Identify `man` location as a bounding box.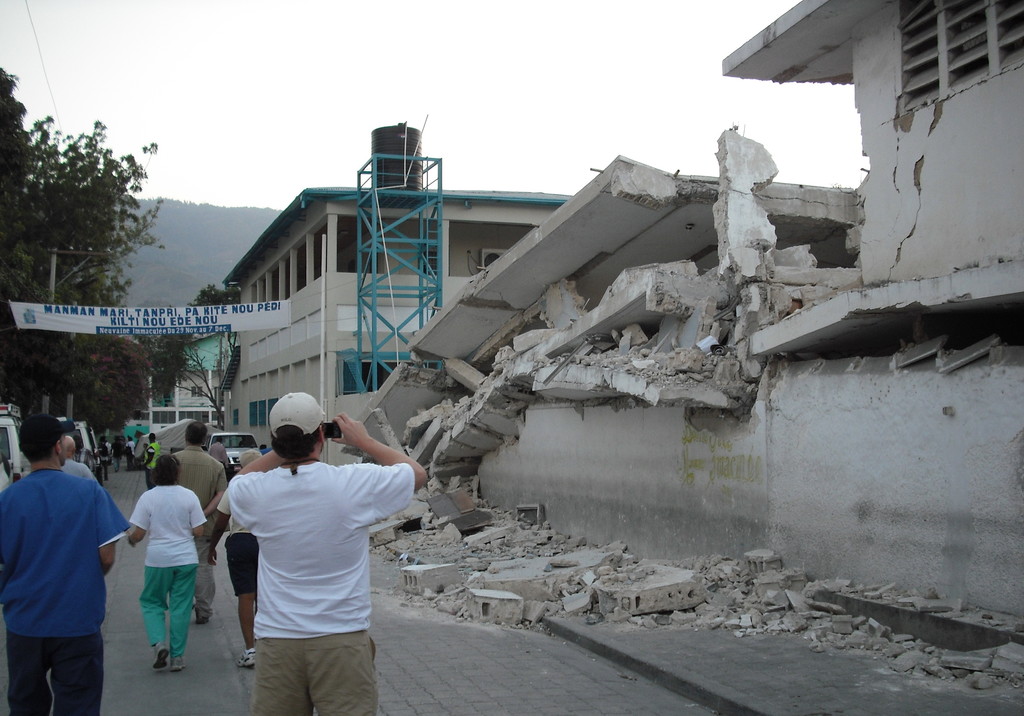
bbox=[167, 417, 221, 624].
